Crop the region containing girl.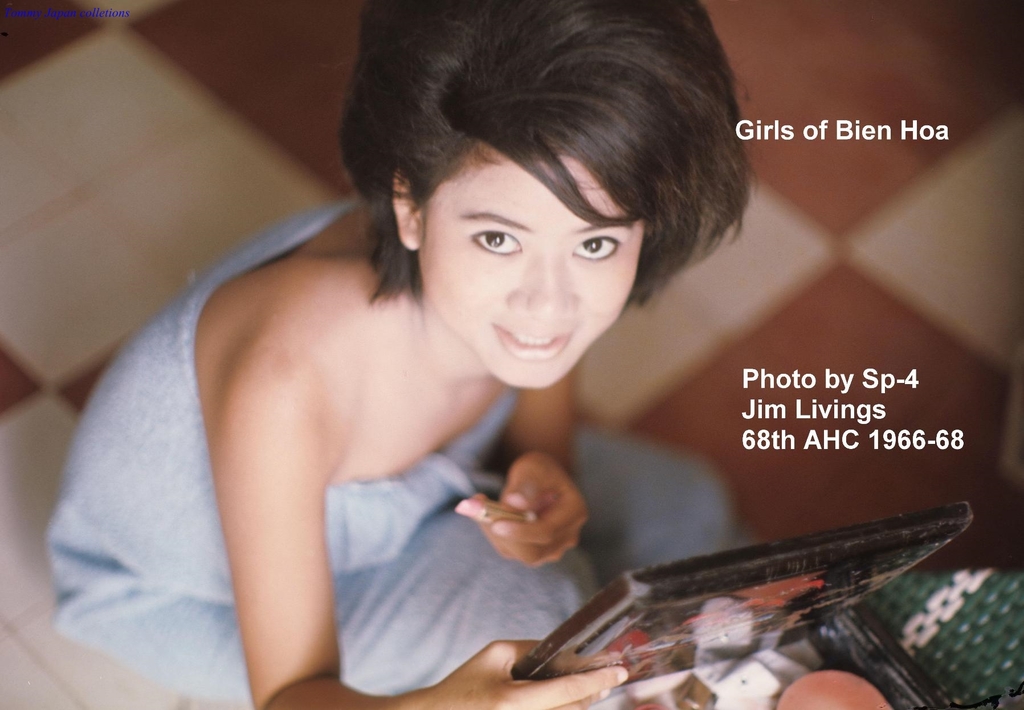
Crop region: bbox=[38, 0, 748, 709].
